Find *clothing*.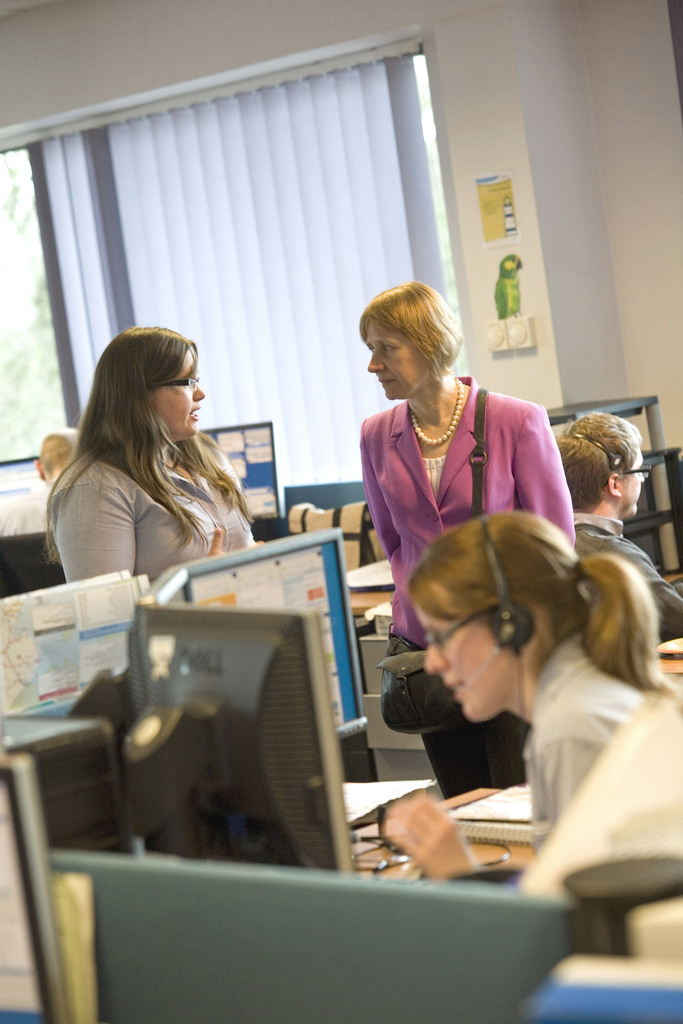
locate(0, 476, 66, 532).
